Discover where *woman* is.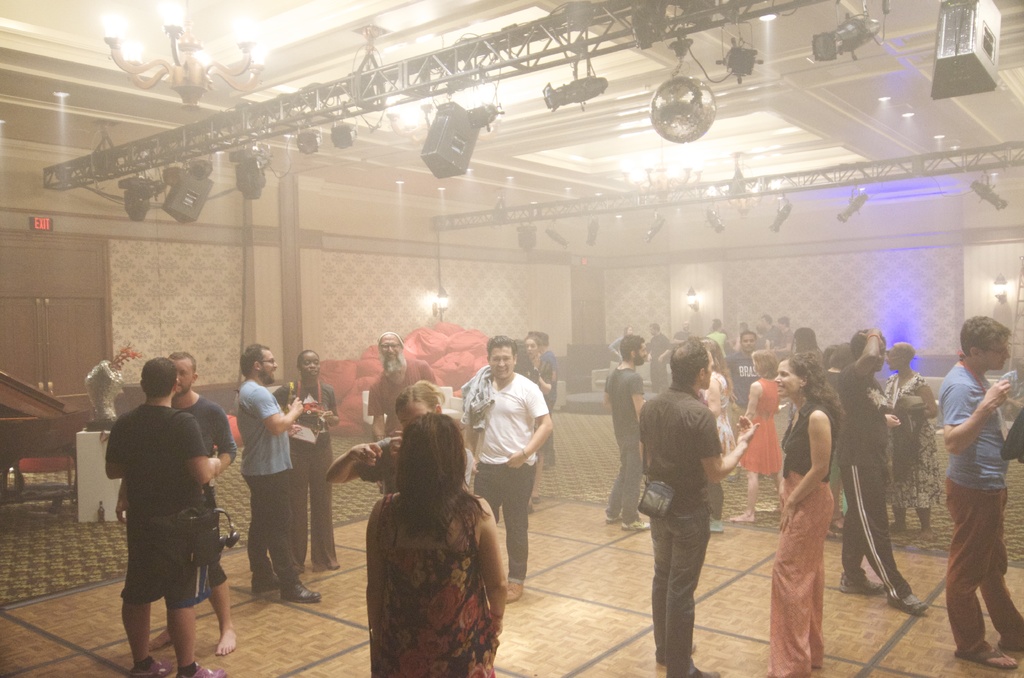
Discovered at (694,337,726,459).
